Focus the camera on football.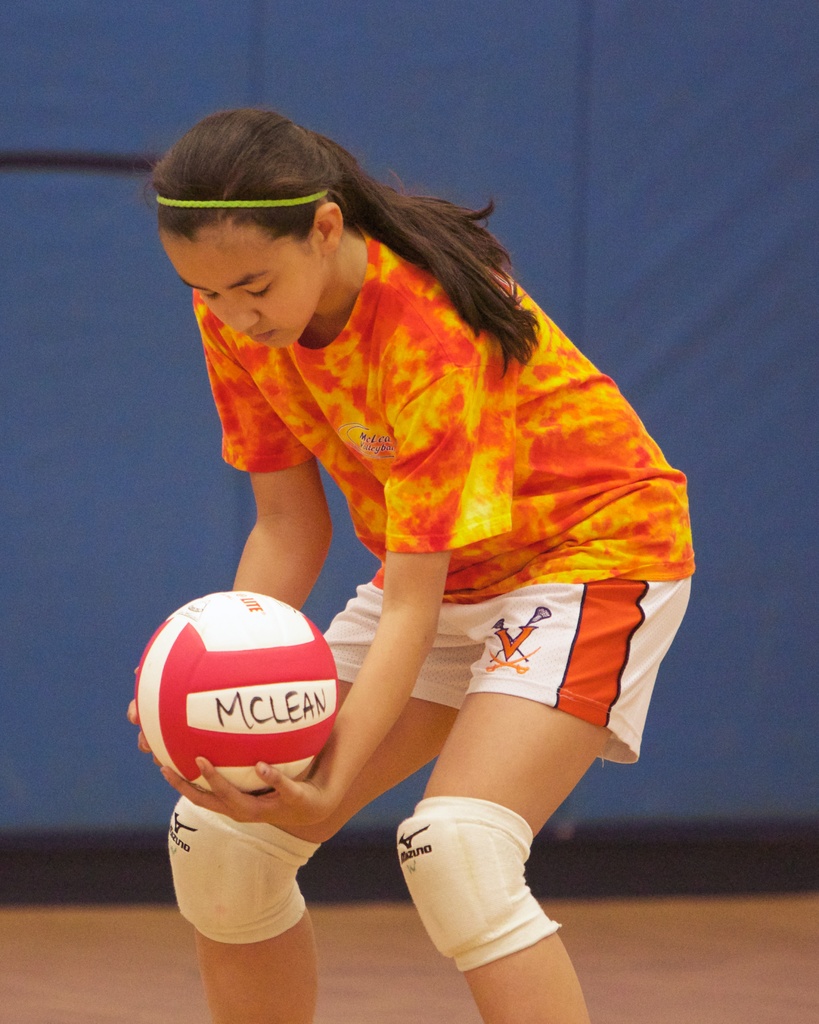
Focus region: rect(131, 596, 332, 801).
